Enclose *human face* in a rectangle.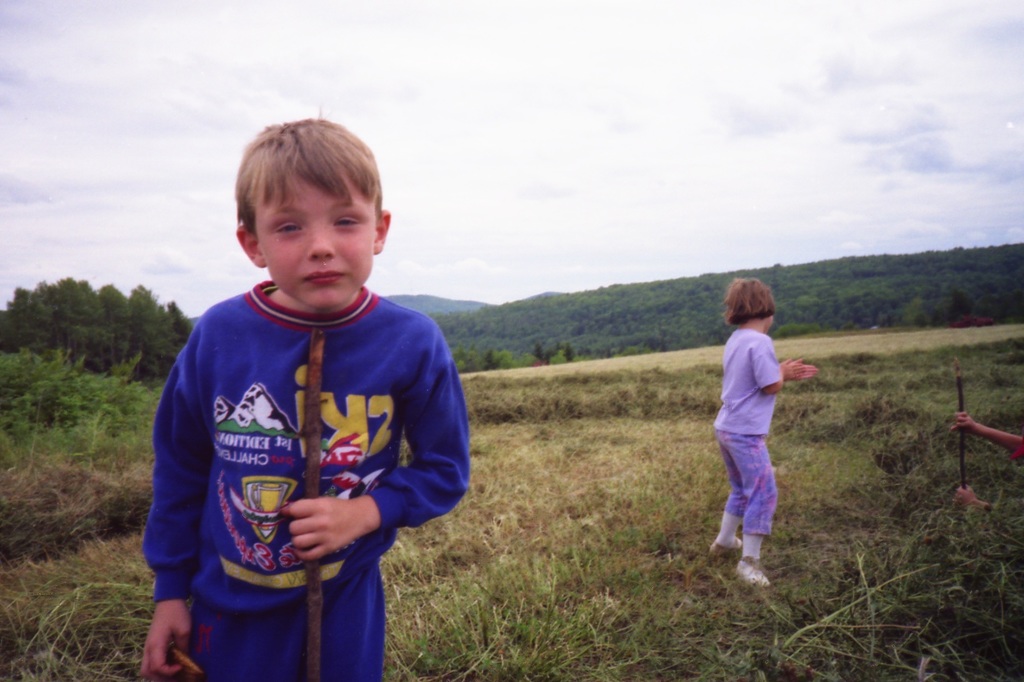
BBox(250, 170, 372, 307).
